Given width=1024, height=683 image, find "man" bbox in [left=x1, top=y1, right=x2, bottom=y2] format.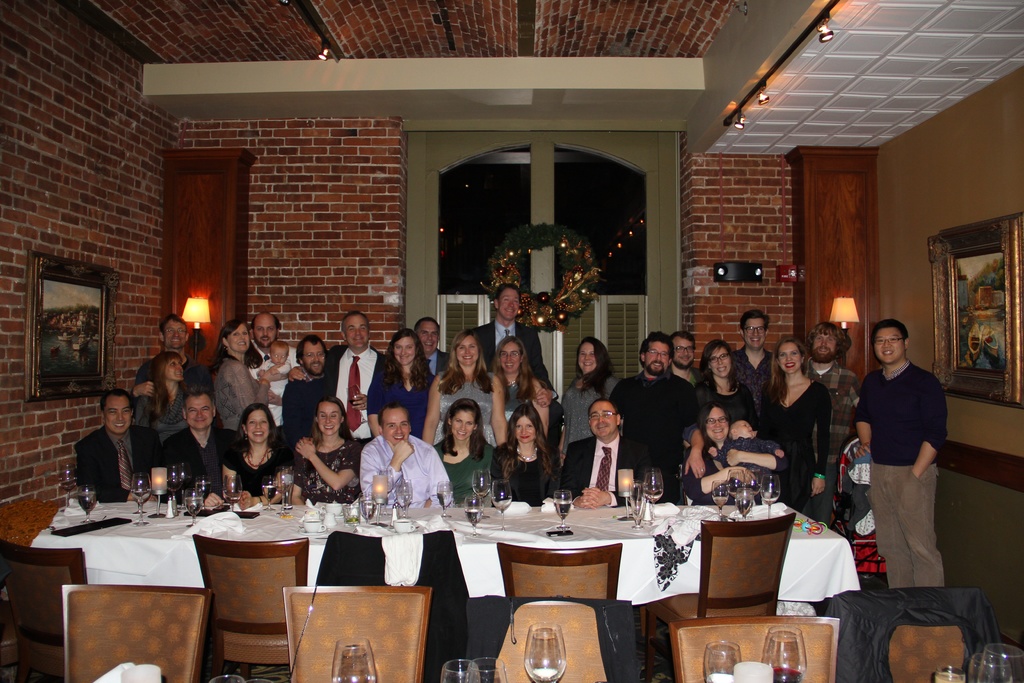
[left=560, top=397, right=655, bottom=513].
